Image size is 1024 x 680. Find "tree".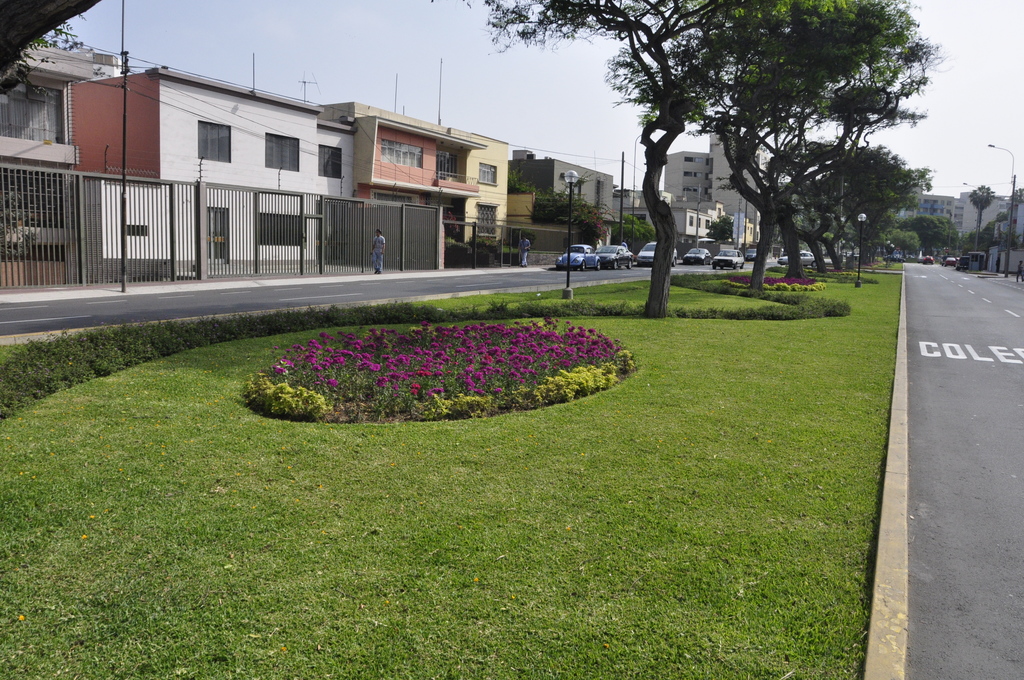
select_region(1007, 187, 1023, 213).
